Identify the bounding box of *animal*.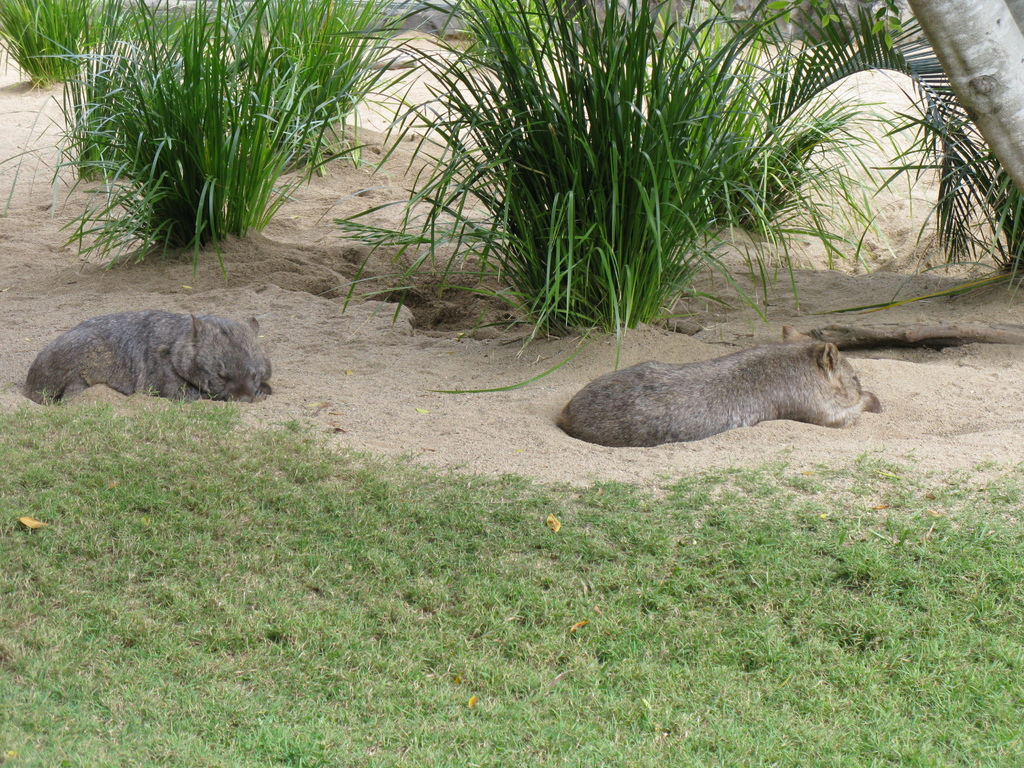
rect(552, 322, 884, 450).
